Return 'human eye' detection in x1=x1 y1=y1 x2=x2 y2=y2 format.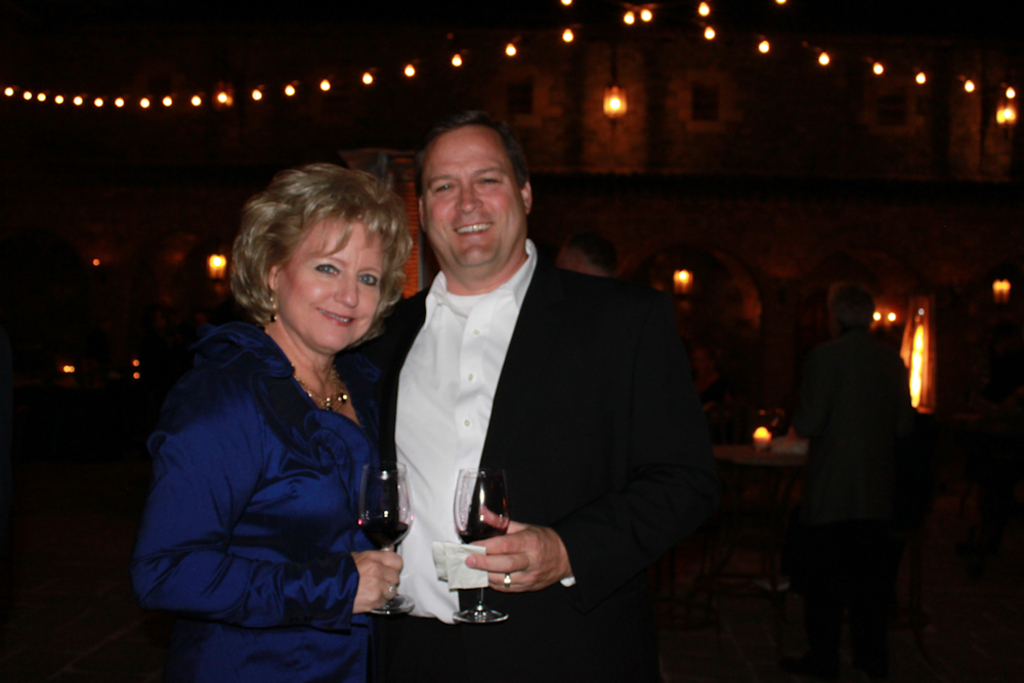
x1=478 y1=170 x2=506 y2=191.
